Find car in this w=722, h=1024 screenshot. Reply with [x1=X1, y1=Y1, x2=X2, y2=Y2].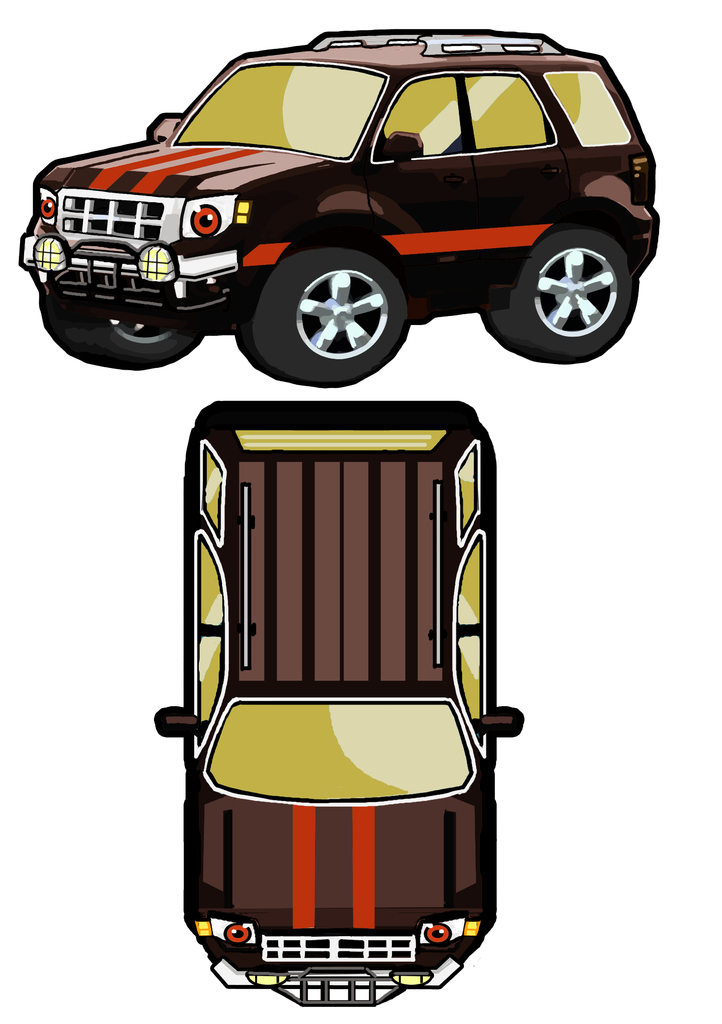
[x1=149, y1=398, x2=535, y2=1009].
